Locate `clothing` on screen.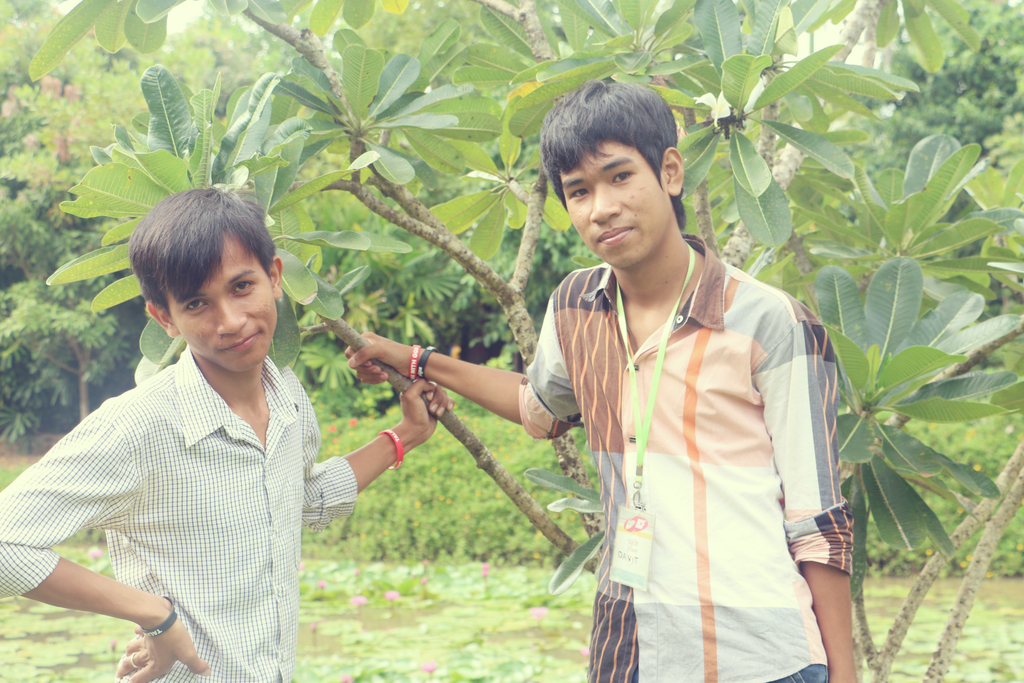
On screen at Rect(536, 217, 848, 670).
